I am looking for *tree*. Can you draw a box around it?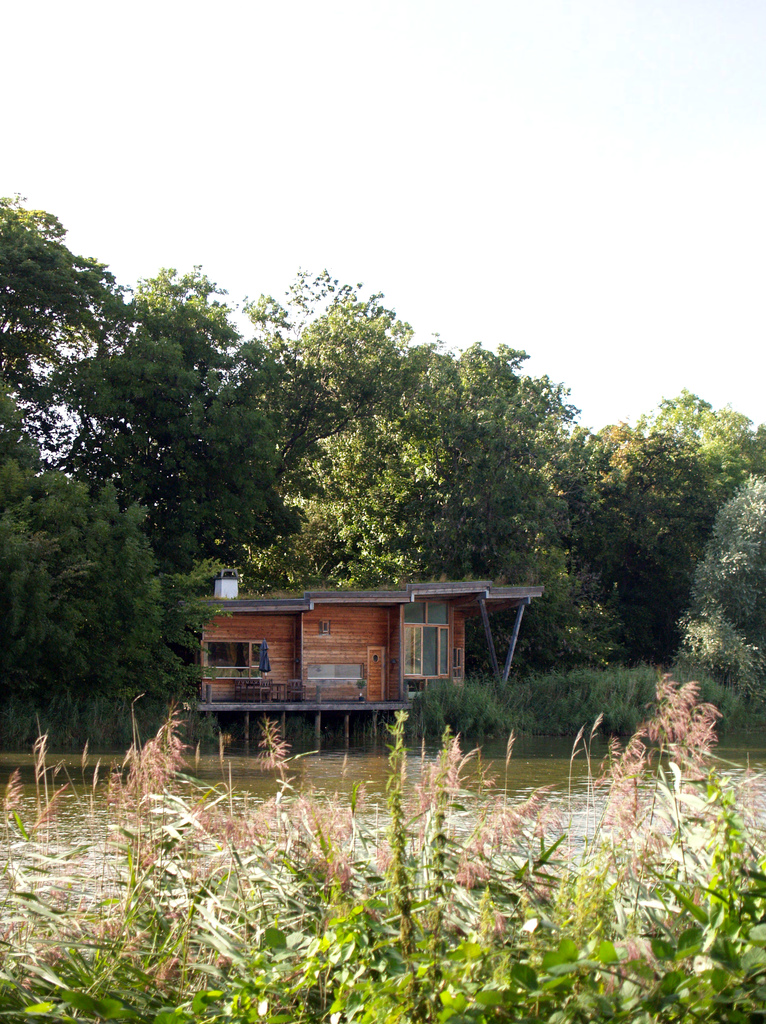
Sure, the bounding box is pyautogui.locateOnScreen(680, 480, 765, 699).
